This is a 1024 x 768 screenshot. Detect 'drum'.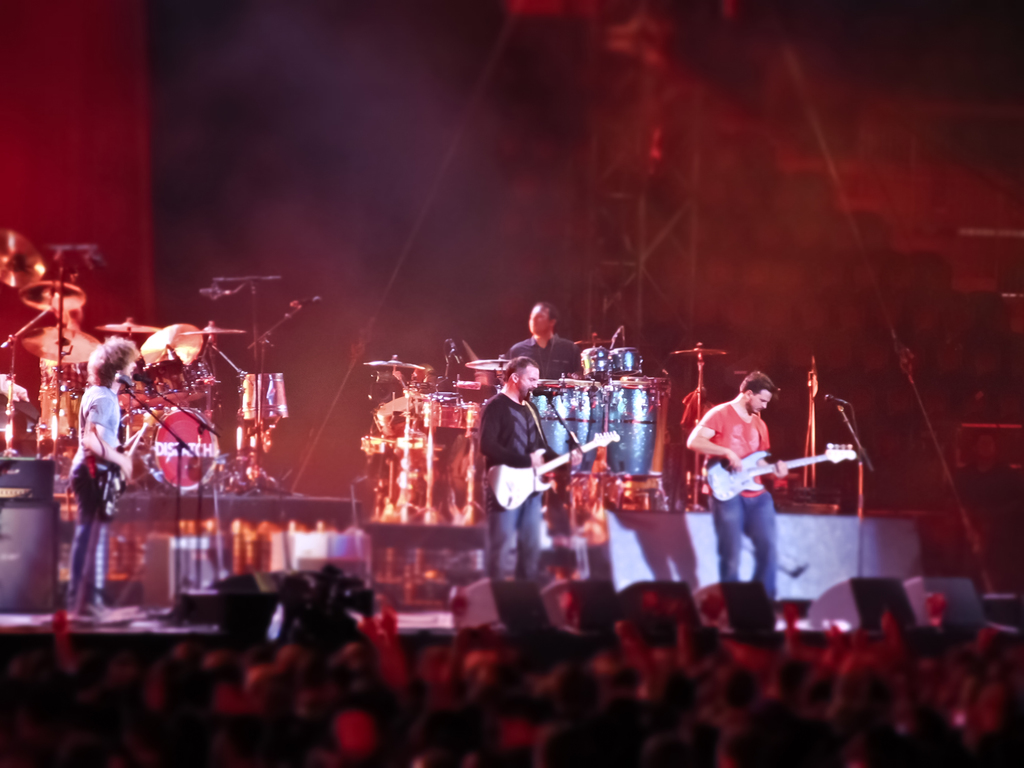
459,401,491,430.
